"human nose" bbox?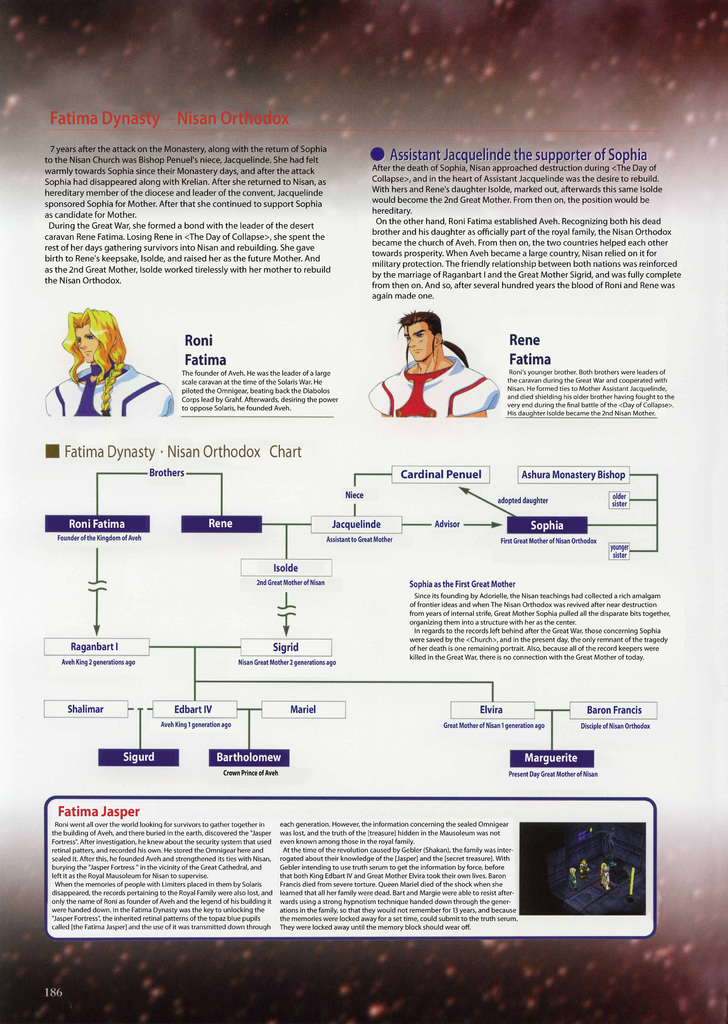
x1=405 y1=336 x2=416 y2=351
